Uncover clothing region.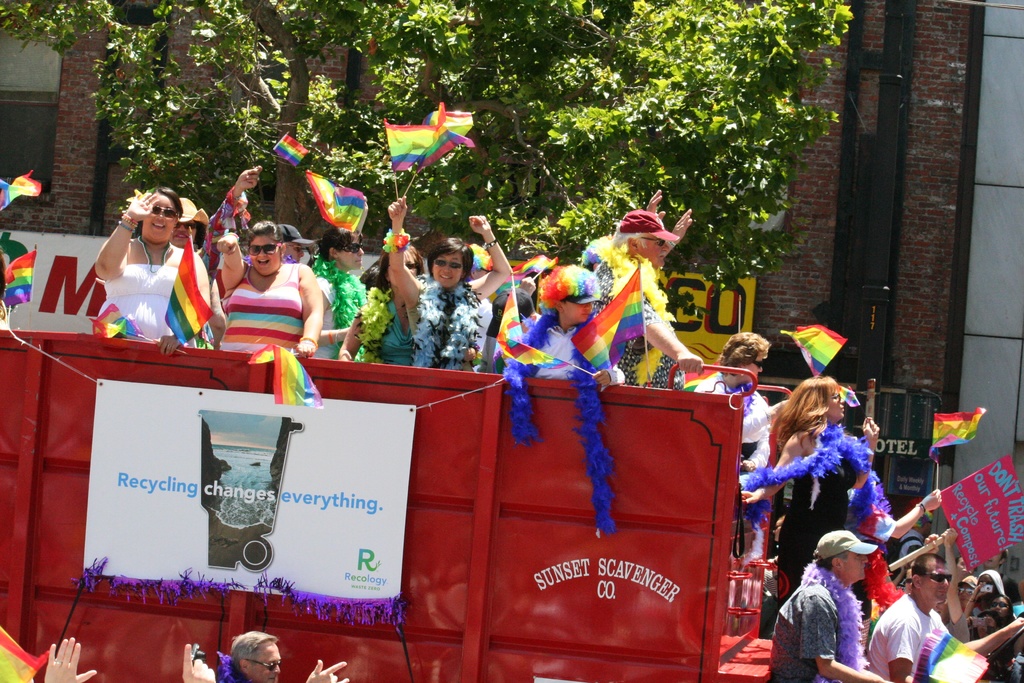
Uncovered: <bbox>868, 589, 934, 682</bbox>.
